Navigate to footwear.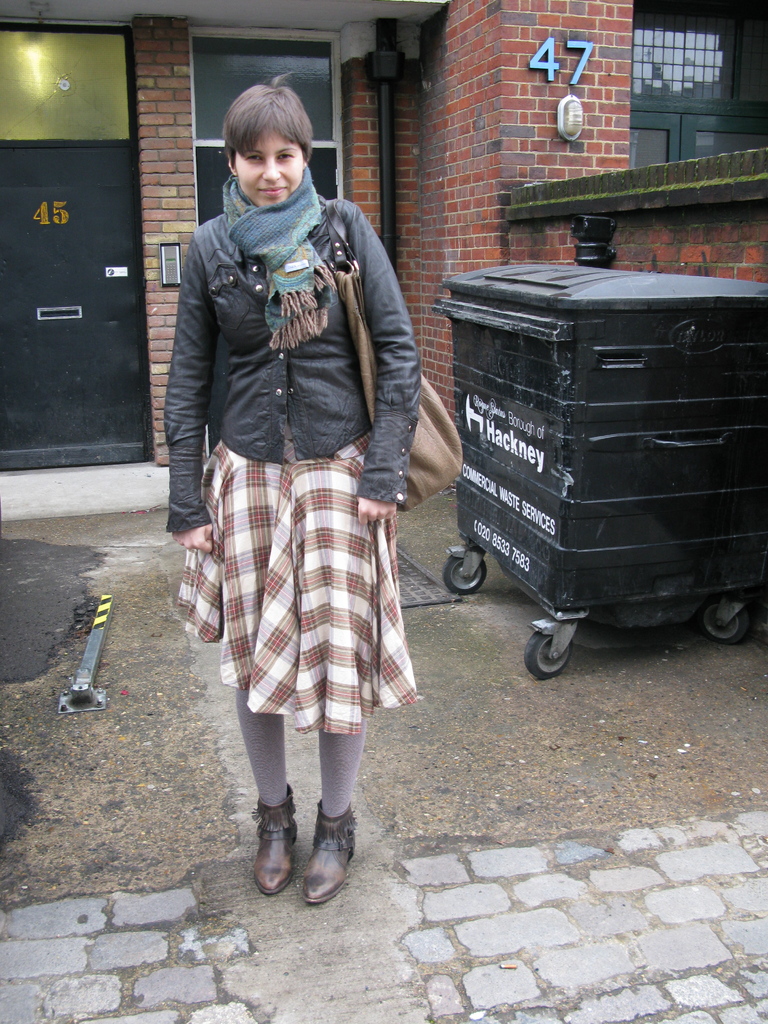
Navigation target: (x1=251, y1=781, x2=296, y2=895).
